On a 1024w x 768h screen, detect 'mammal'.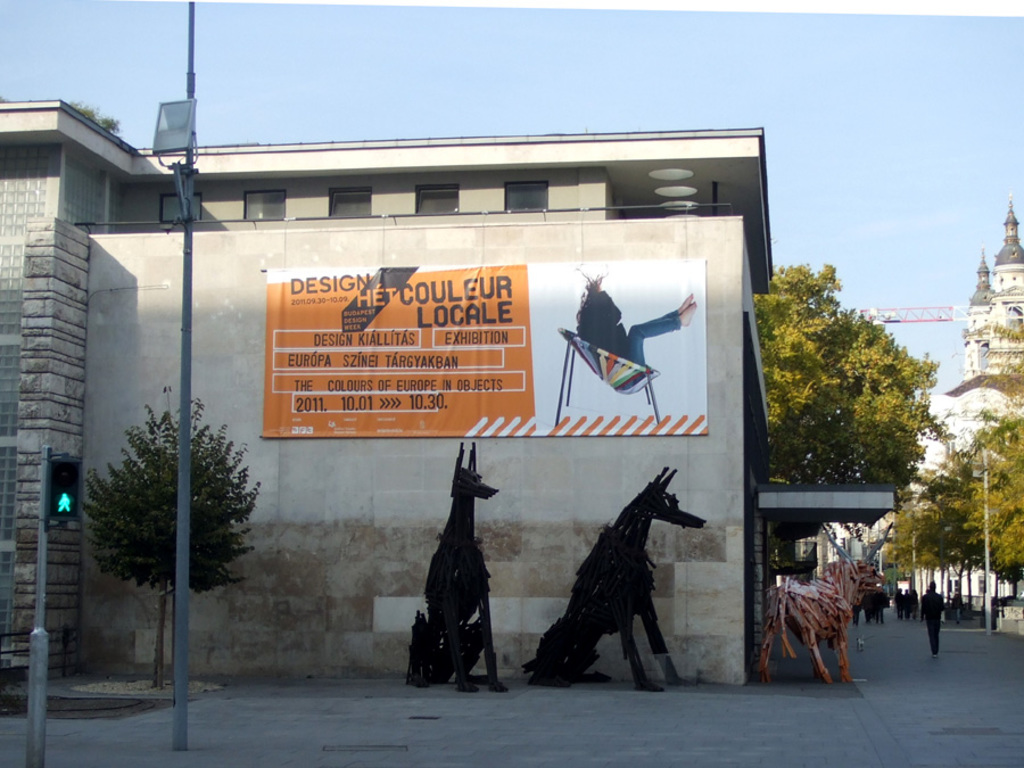
{"x1": 758, "y1": 525, "x2": 895, "y2": 685}.
